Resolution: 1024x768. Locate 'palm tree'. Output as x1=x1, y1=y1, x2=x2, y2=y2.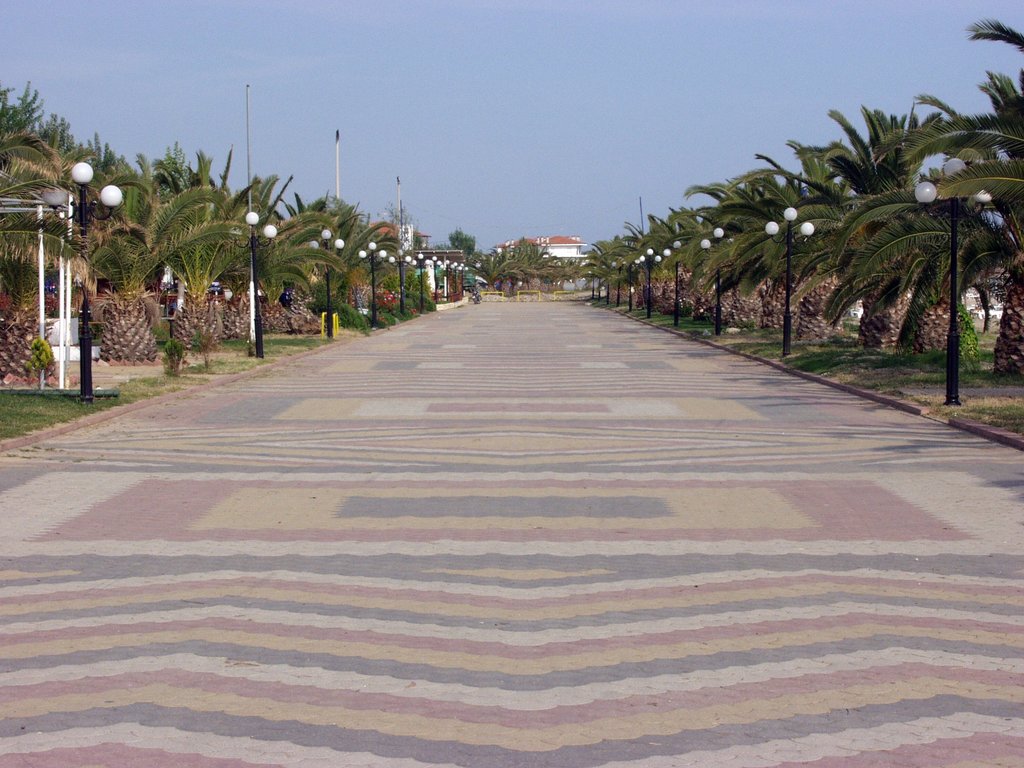
x1=643, y1=207, x2=746, y2=310.
